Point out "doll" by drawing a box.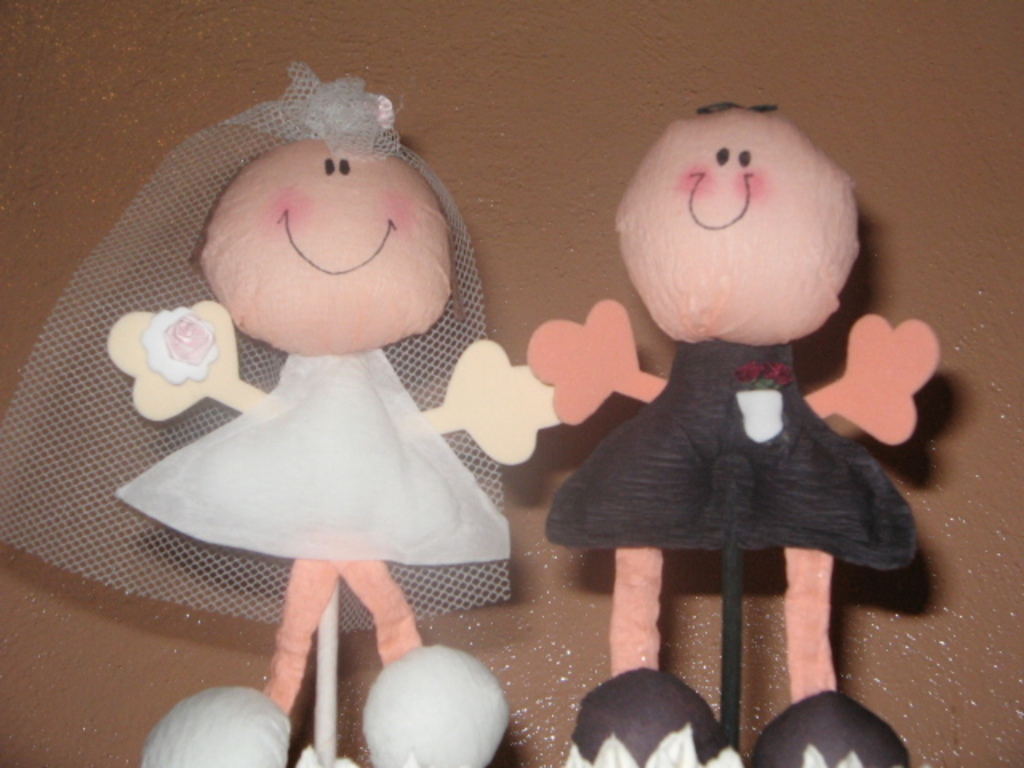
[93,46,522,710].
